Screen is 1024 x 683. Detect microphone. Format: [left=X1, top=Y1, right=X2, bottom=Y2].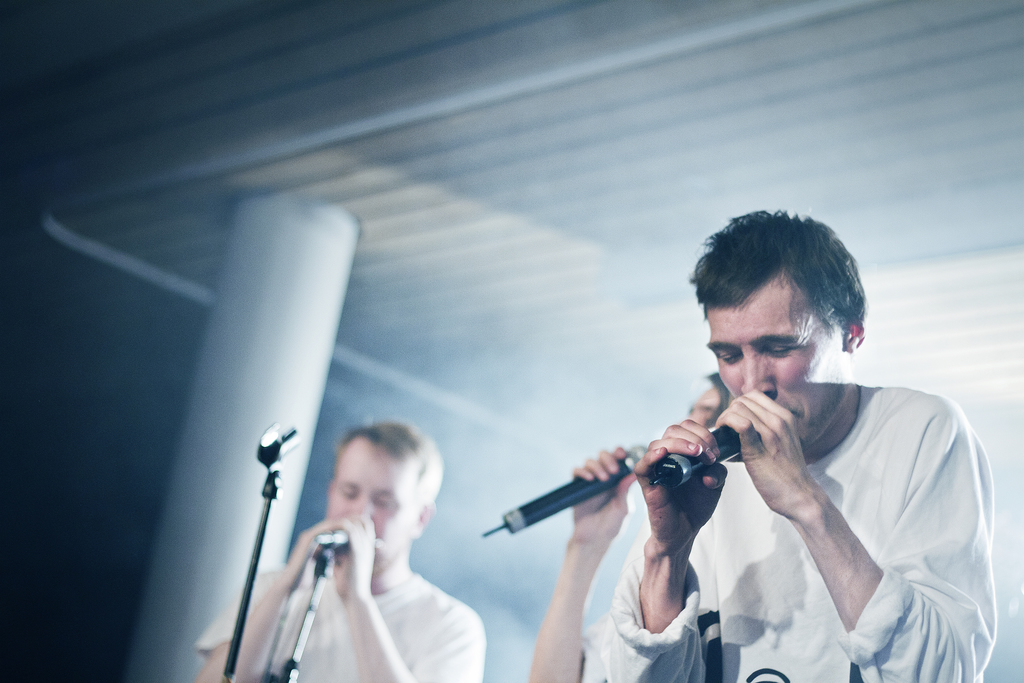
[left=315, top=527, right=375, bottom=548].
